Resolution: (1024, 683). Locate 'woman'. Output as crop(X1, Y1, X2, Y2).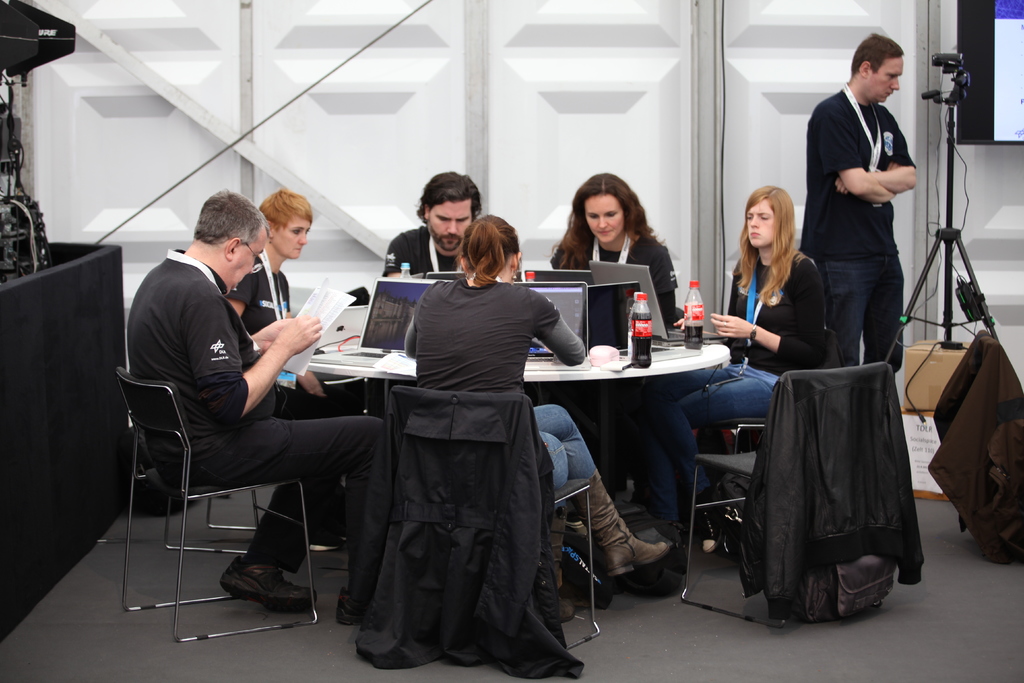
crop(371, 202, 674, 606).
